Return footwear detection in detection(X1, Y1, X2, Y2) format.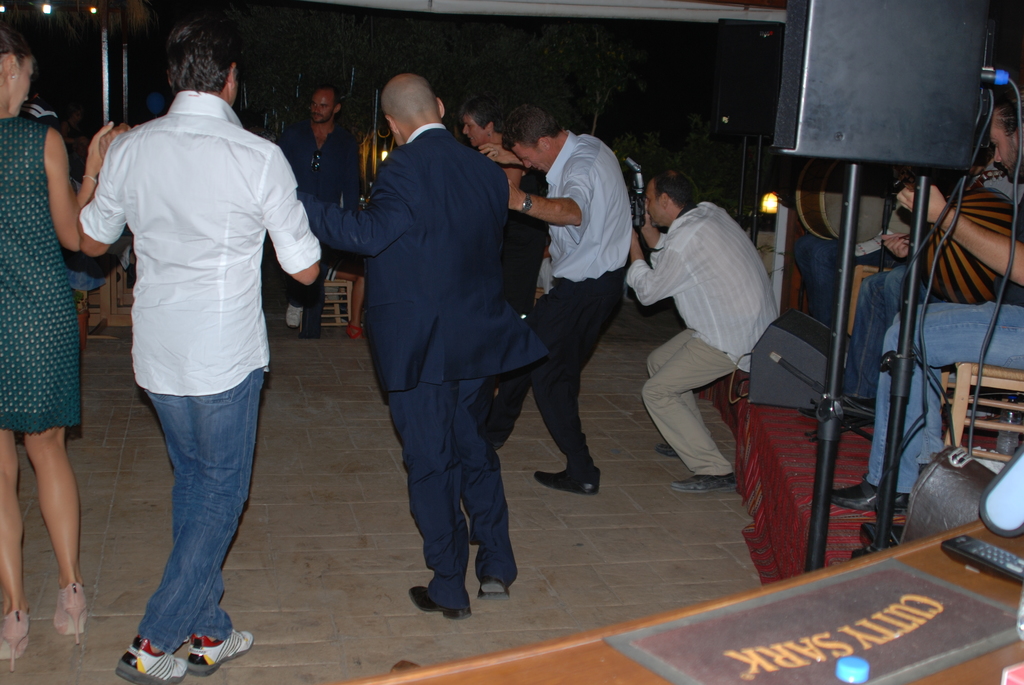
detection(474, 568, 514, 601).
